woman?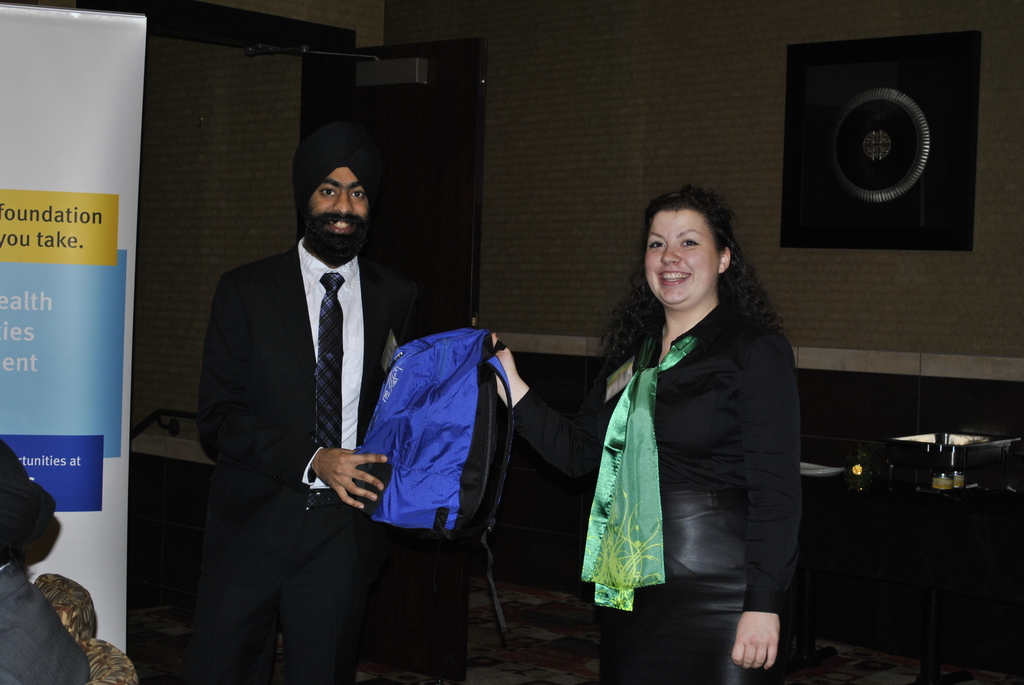
BBox(568, 185, 804, 684)
